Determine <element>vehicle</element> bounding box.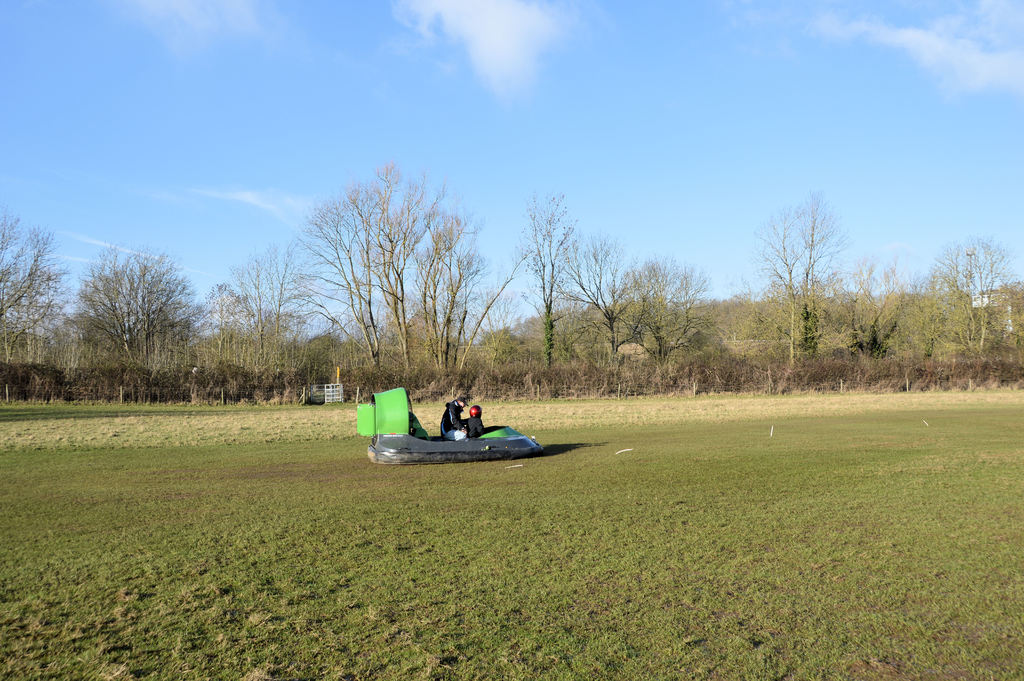
Determined: (364, 388, 538, 461).
